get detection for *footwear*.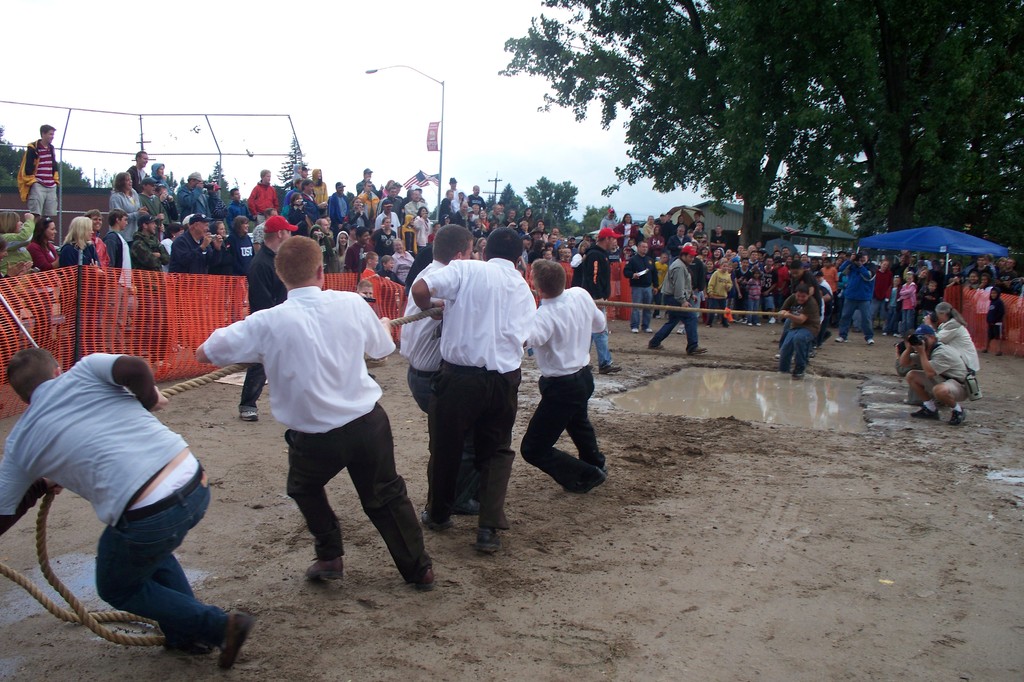
Detection: detection(911, 403, 940, 418).
